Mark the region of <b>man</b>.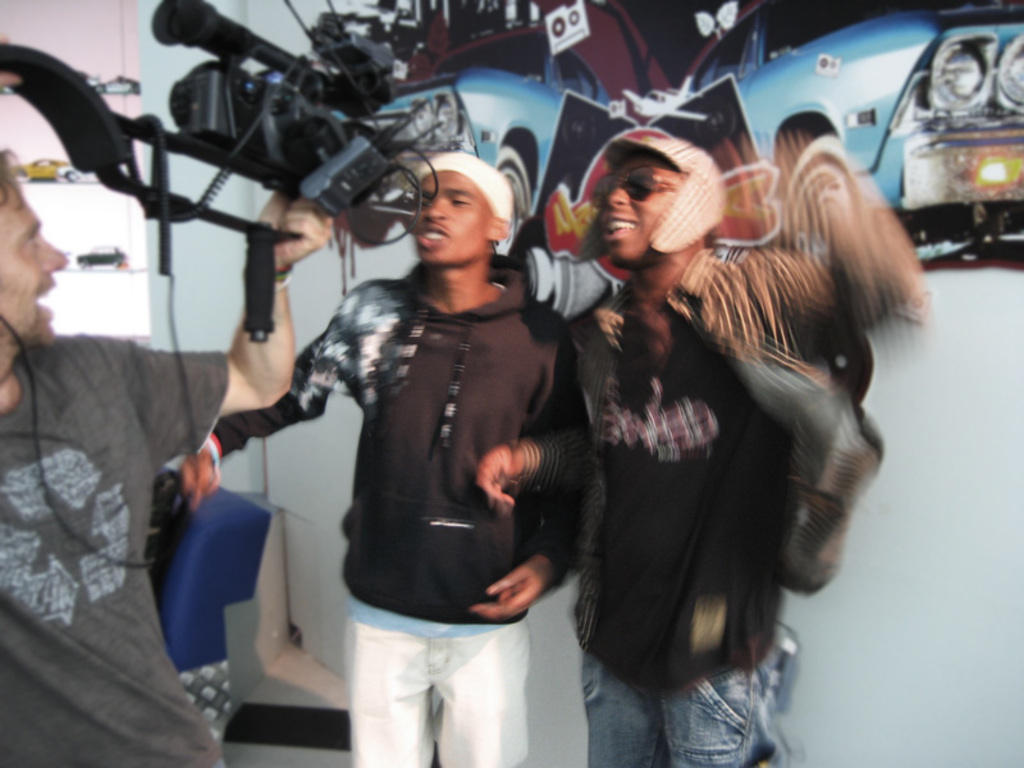
Region: bbox=[175, 148, 585, 767].
